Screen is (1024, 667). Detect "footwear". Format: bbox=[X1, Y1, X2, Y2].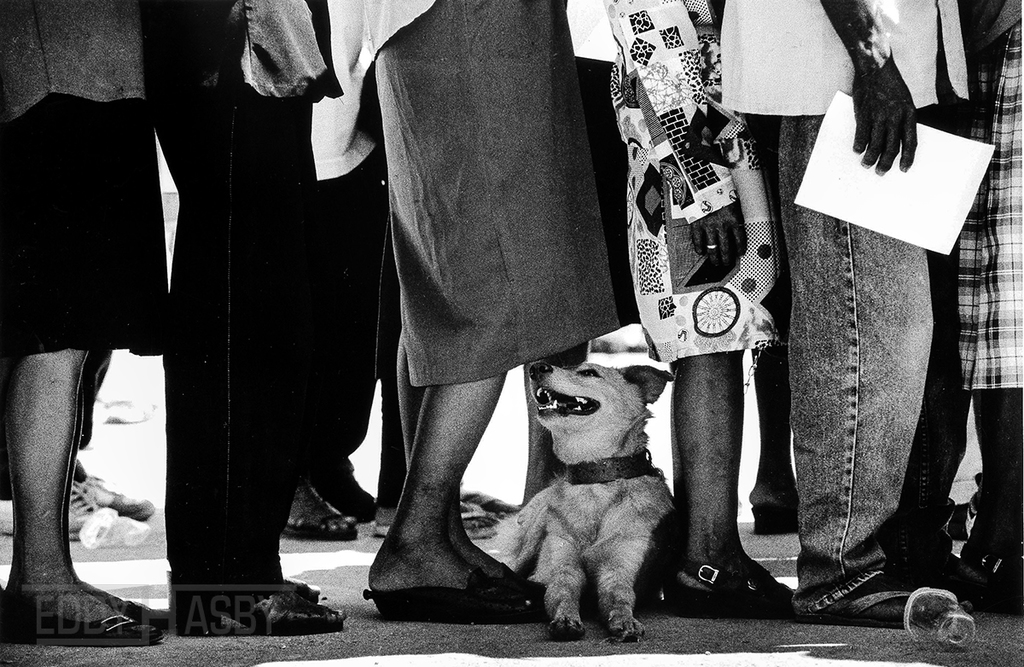
bbox=[194, 593, 350, 634].
